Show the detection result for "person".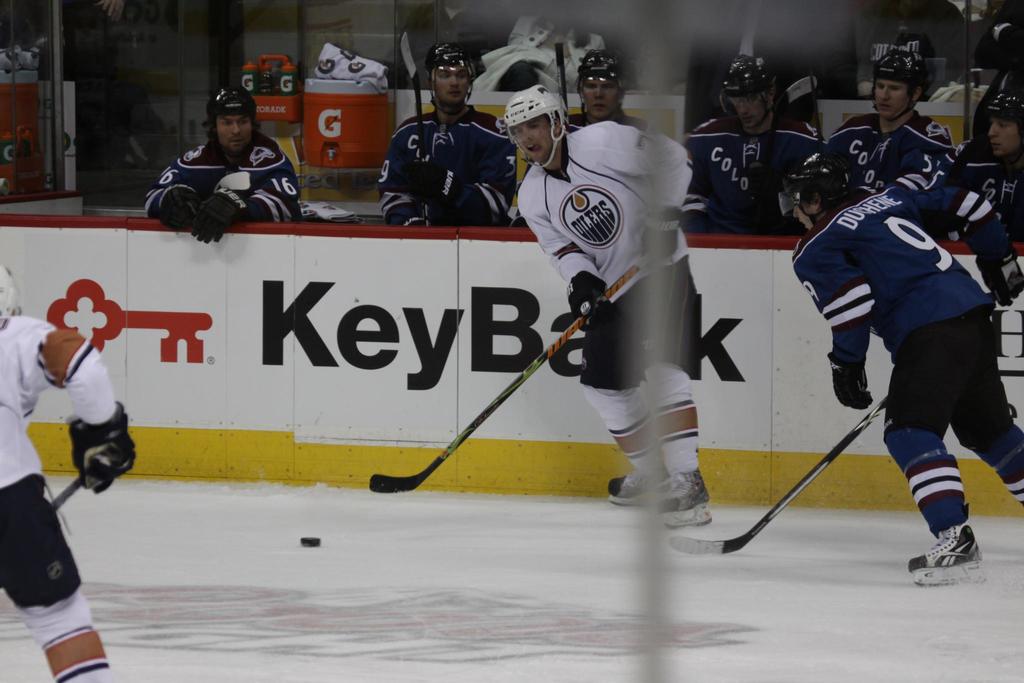
l=0, t=258, r=138, b=682.
